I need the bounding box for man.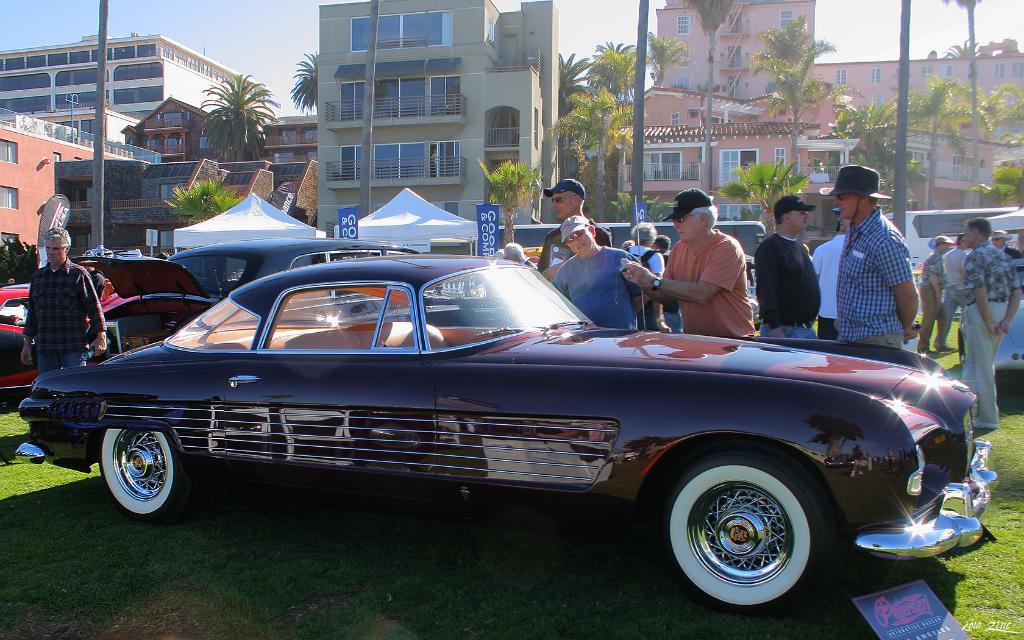
Here it is: [956, 217, 1022, 427].
